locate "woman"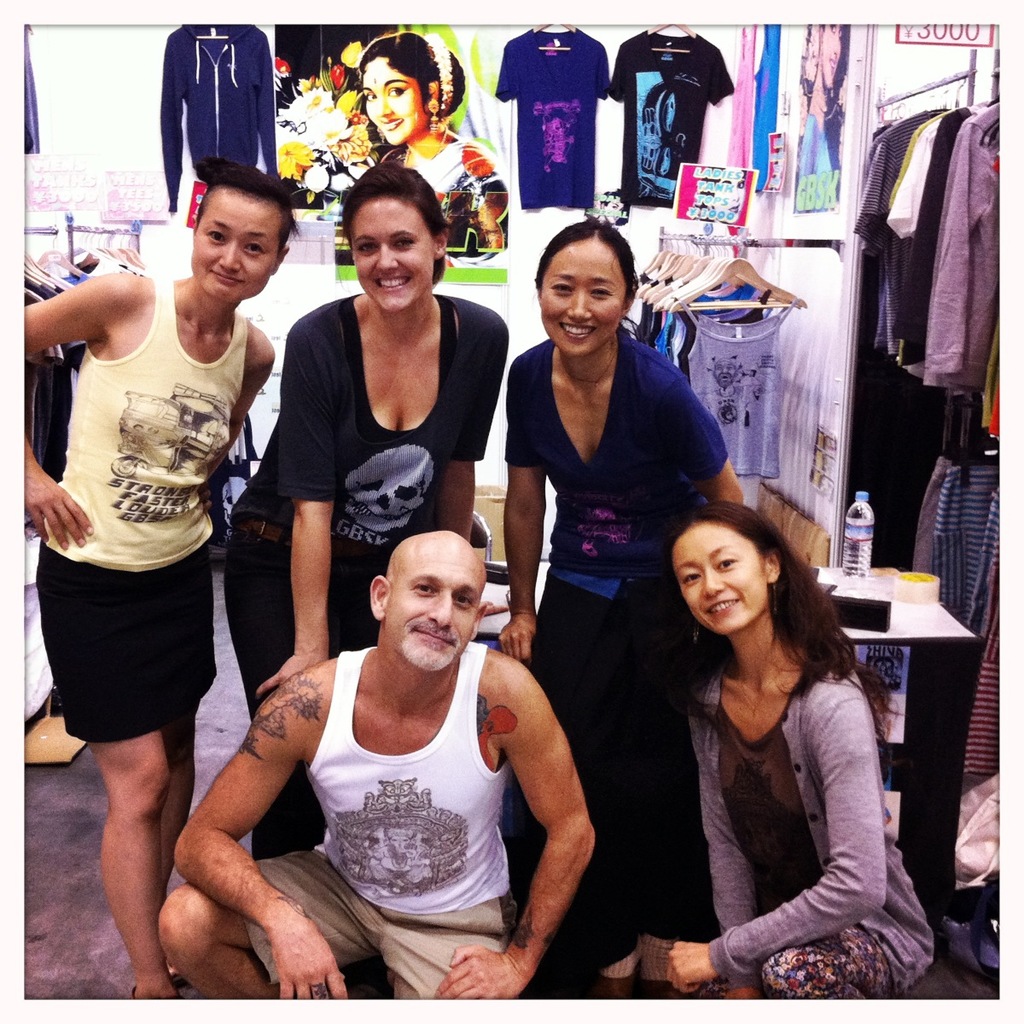
bbox(490, 212, 748, 980)
